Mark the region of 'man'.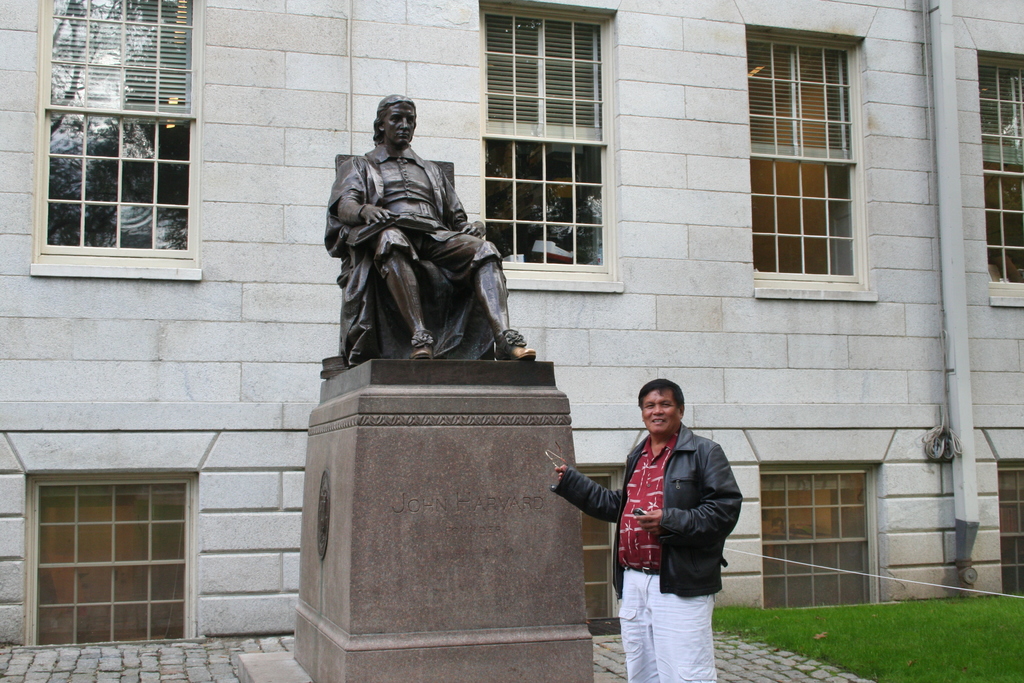
Region: (x1=321, y1=92, x2=536, y2=362).
